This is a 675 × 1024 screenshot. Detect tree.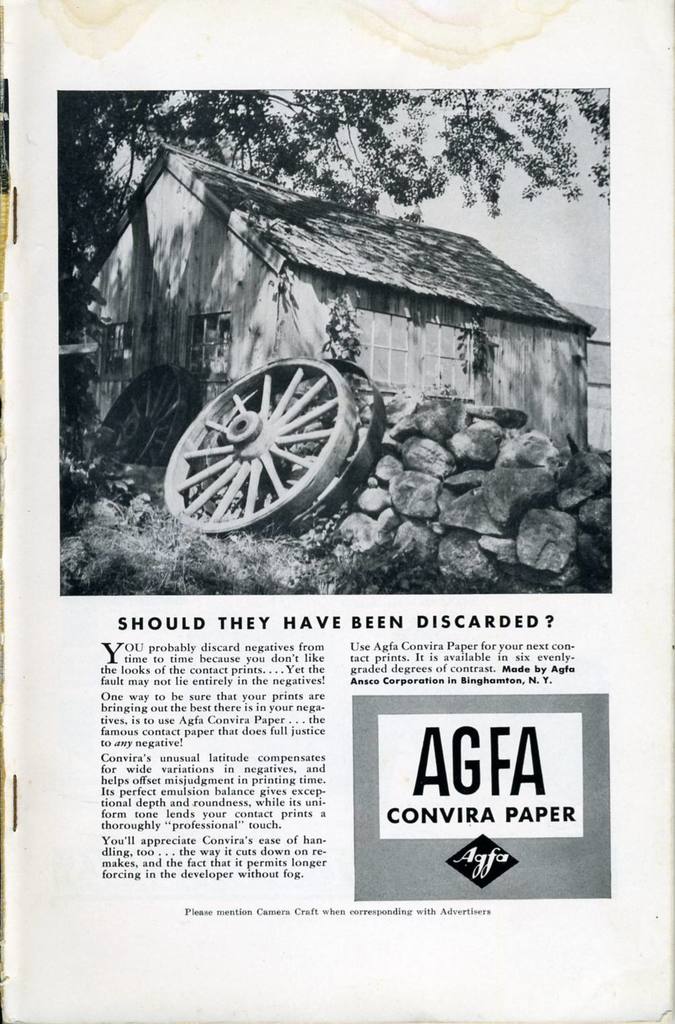
55,79,612,239.
